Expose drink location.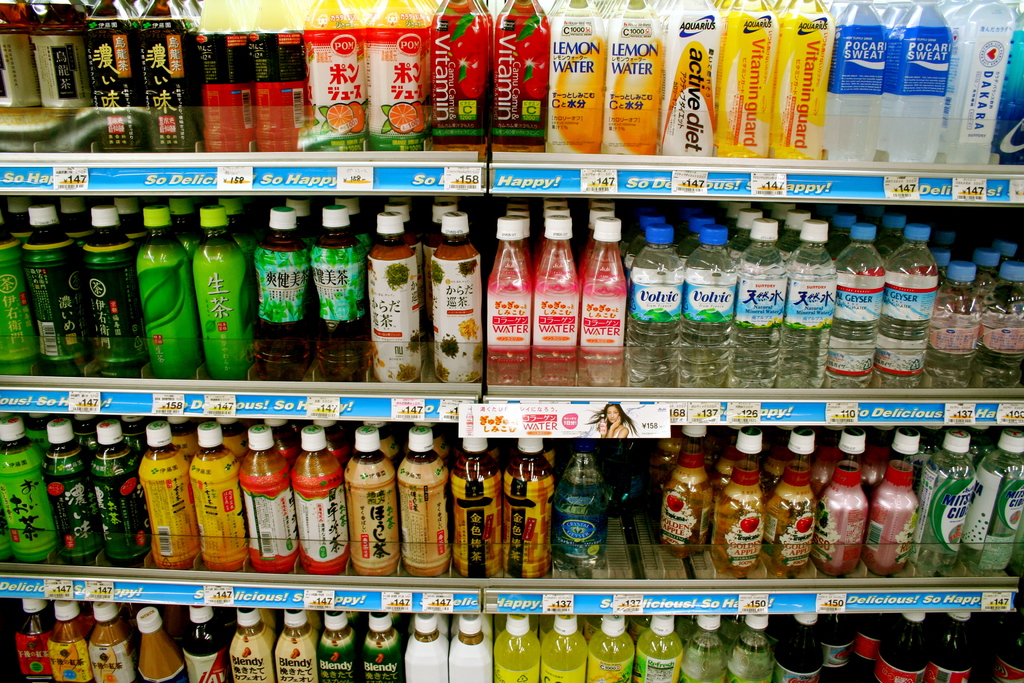
Exposed at (770,609,822,682).
